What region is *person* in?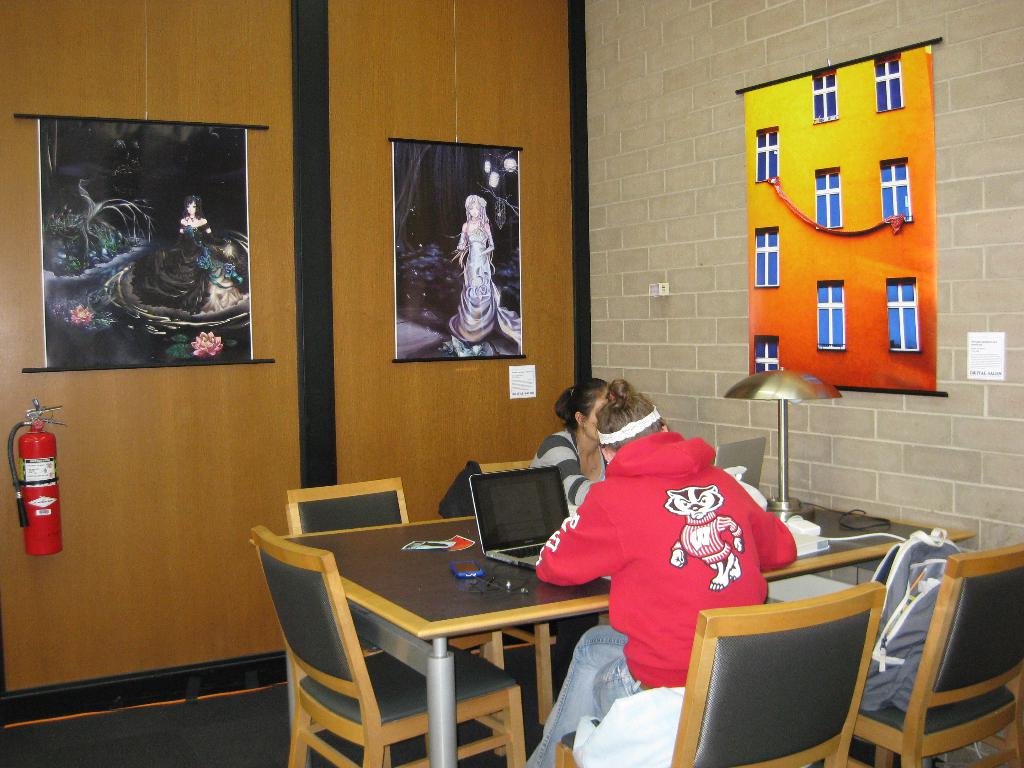
select_region(527, 383, 797, 767).
